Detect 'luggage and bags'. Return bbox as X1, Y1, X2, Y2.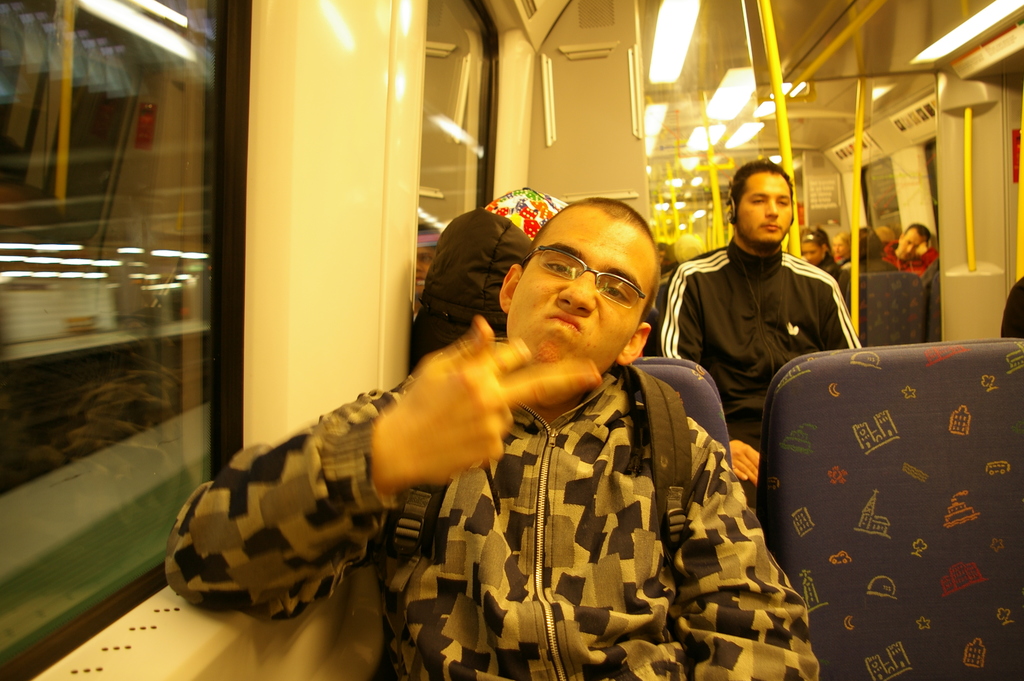
609, 359, 686, 550.
